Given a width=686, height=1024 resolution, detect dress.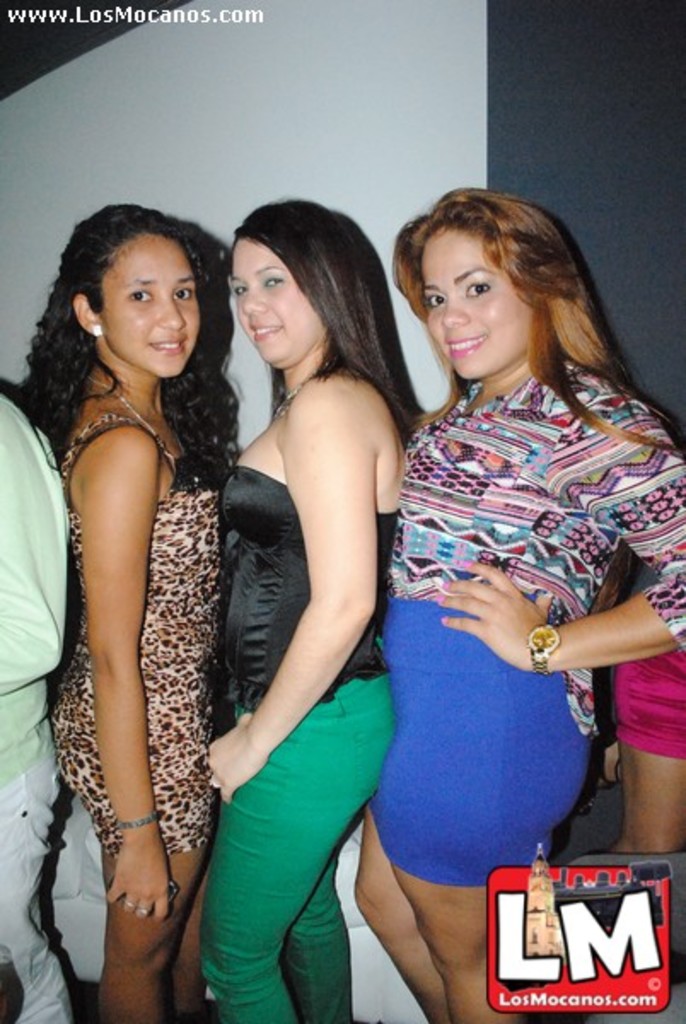
rect(27, 316, 246, 920).
